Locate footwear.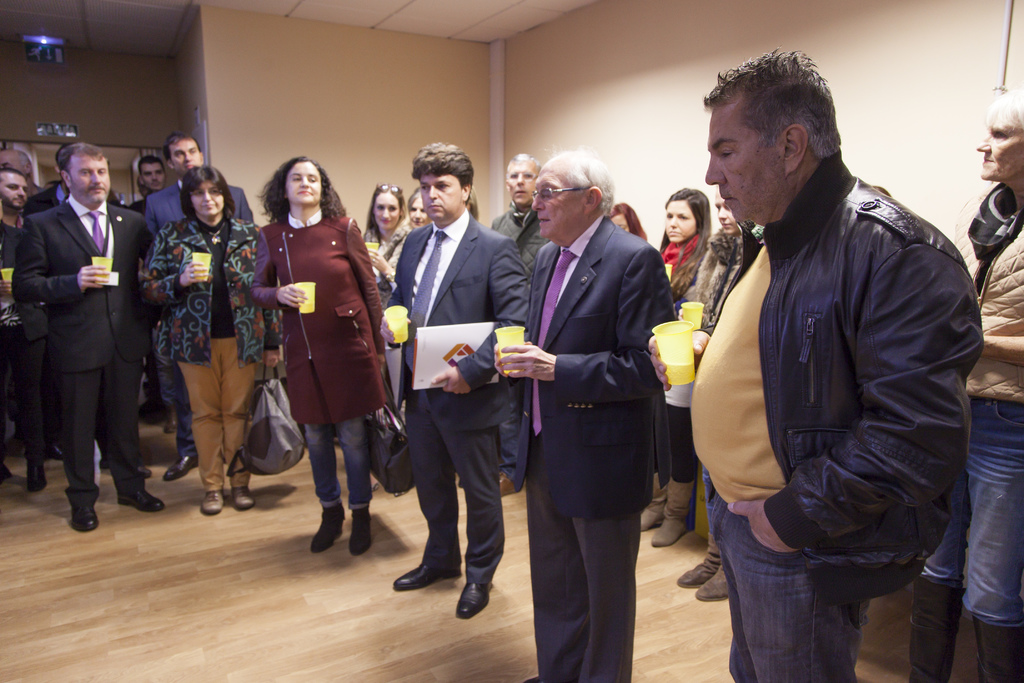
Bounding box: (394,567,462,588).
